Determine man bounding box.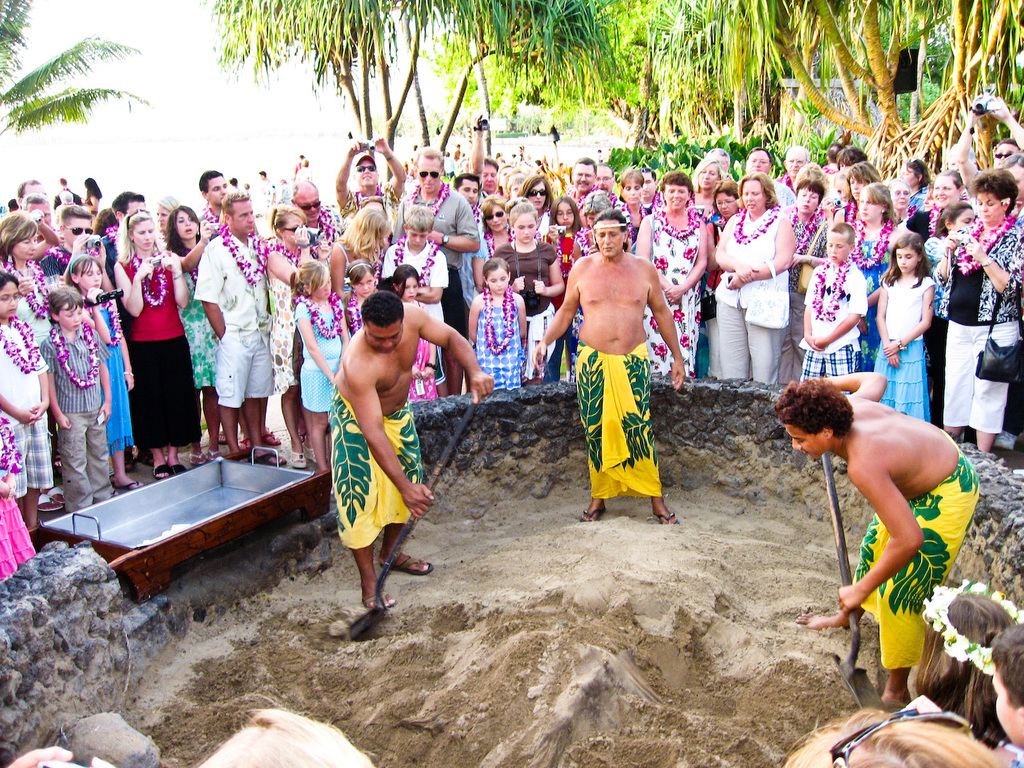
Determined: bbox=[531, 208, 687, 526].
